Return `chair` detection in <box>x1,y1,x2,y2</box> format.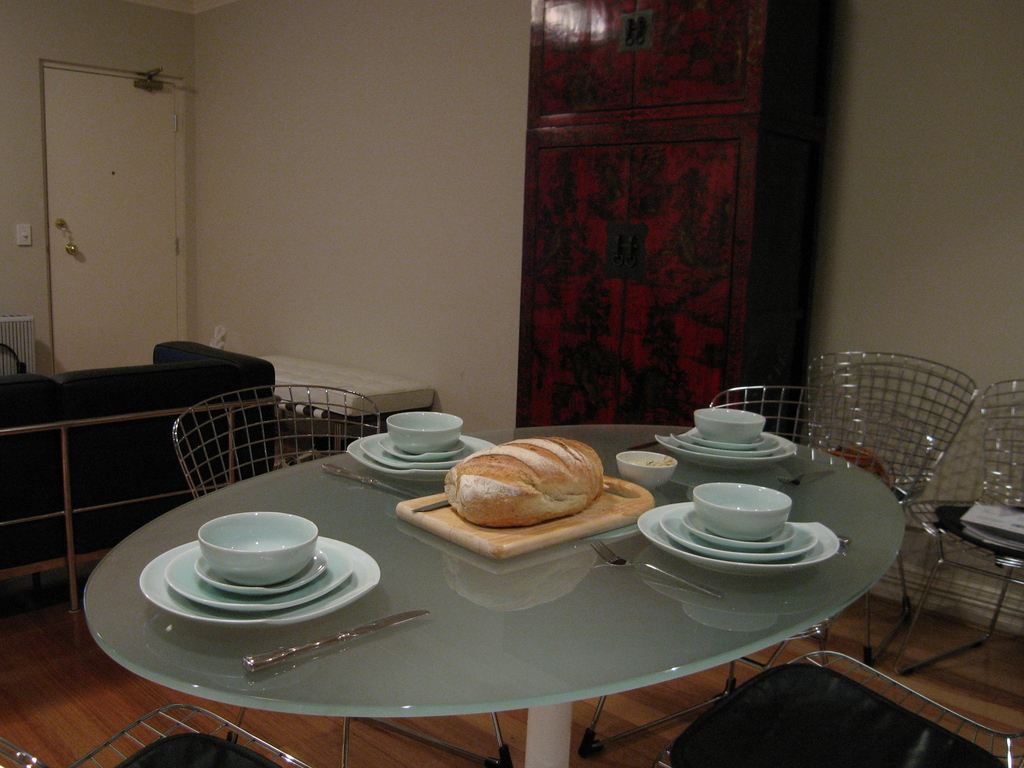
<box>172,383,511,767</box>.
